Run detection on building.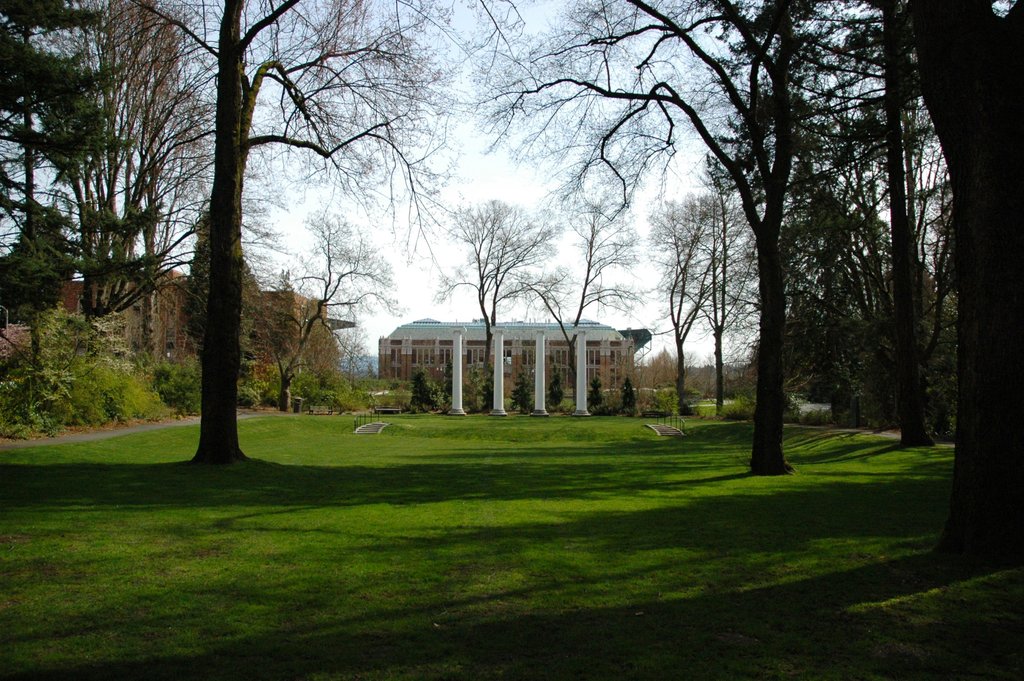
Result: [x1=45, y1=265, x2=335, y2=404].
